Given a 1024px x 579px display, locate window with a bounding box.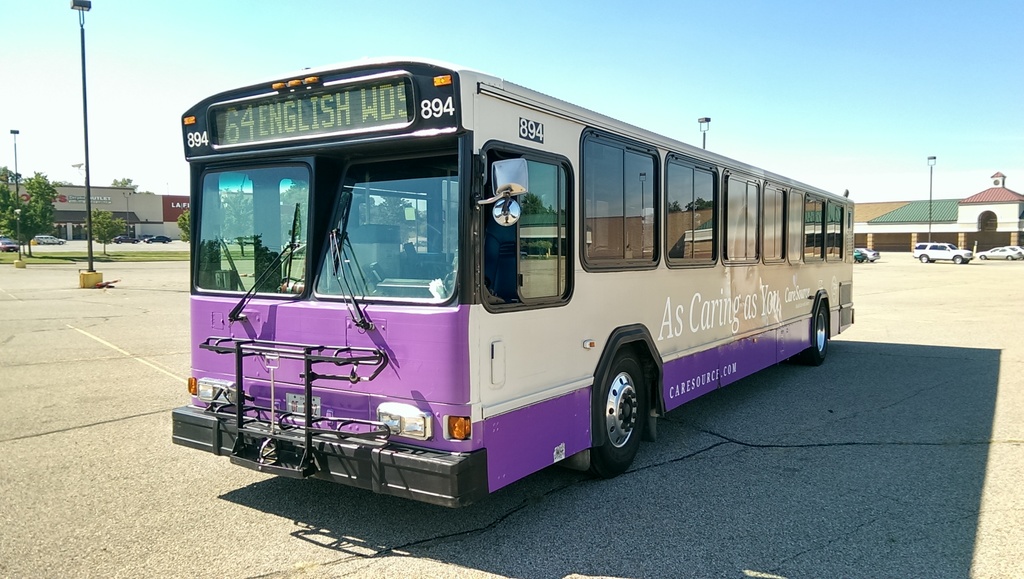
Located: BBox(825, 199, 845, 261).
